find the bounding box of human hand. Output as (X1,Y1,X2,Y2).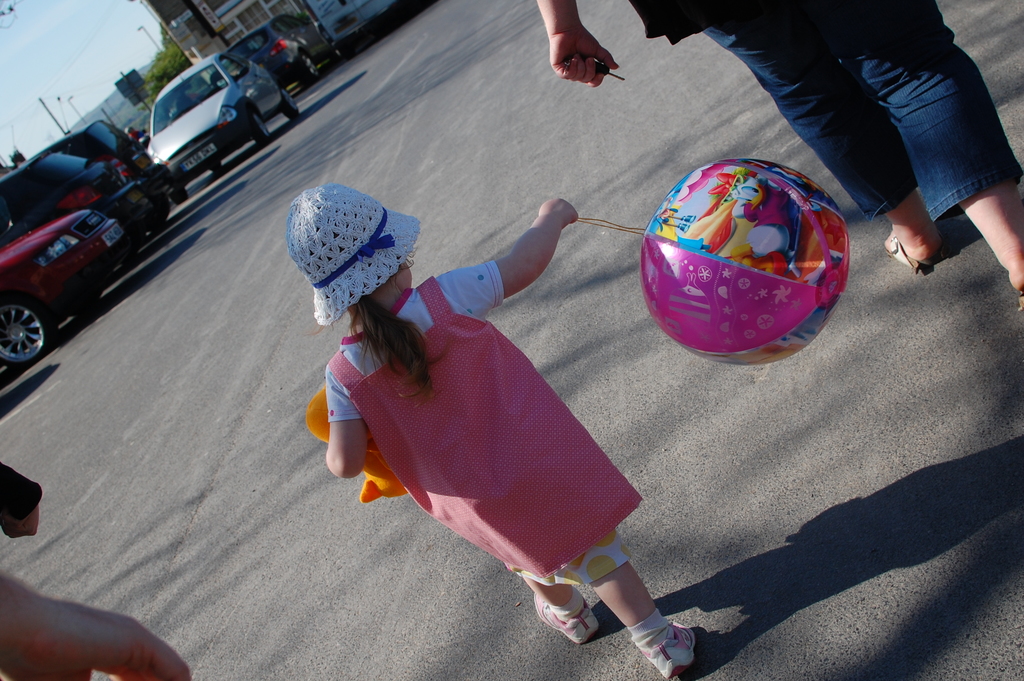
(537,197,579,230).
